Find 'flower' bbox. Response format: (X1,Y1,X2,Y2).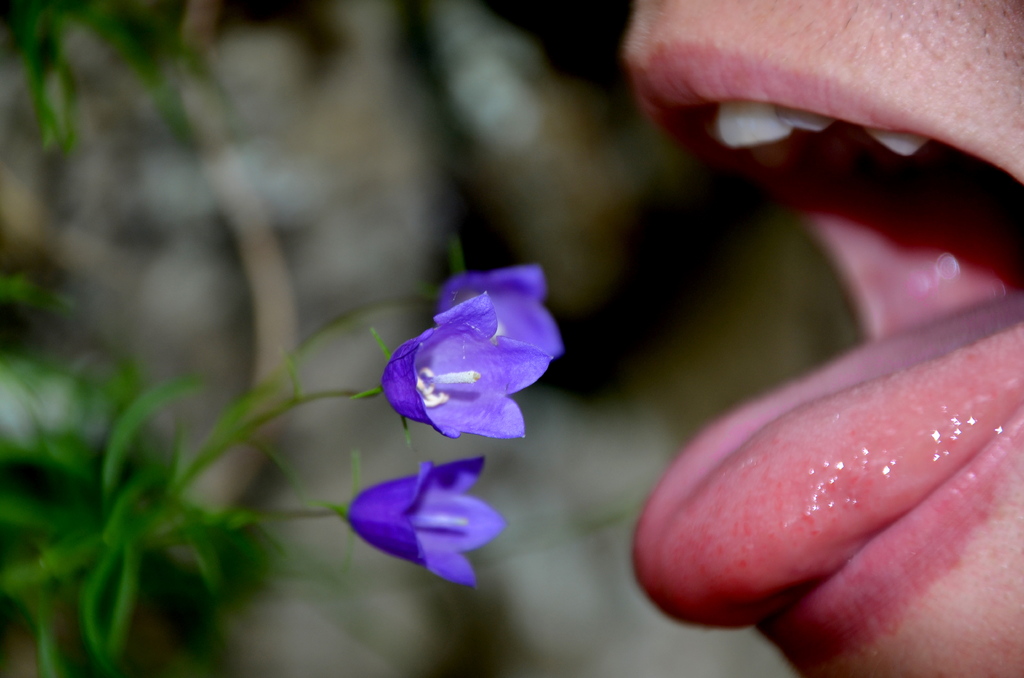
(342,452,505,586).
